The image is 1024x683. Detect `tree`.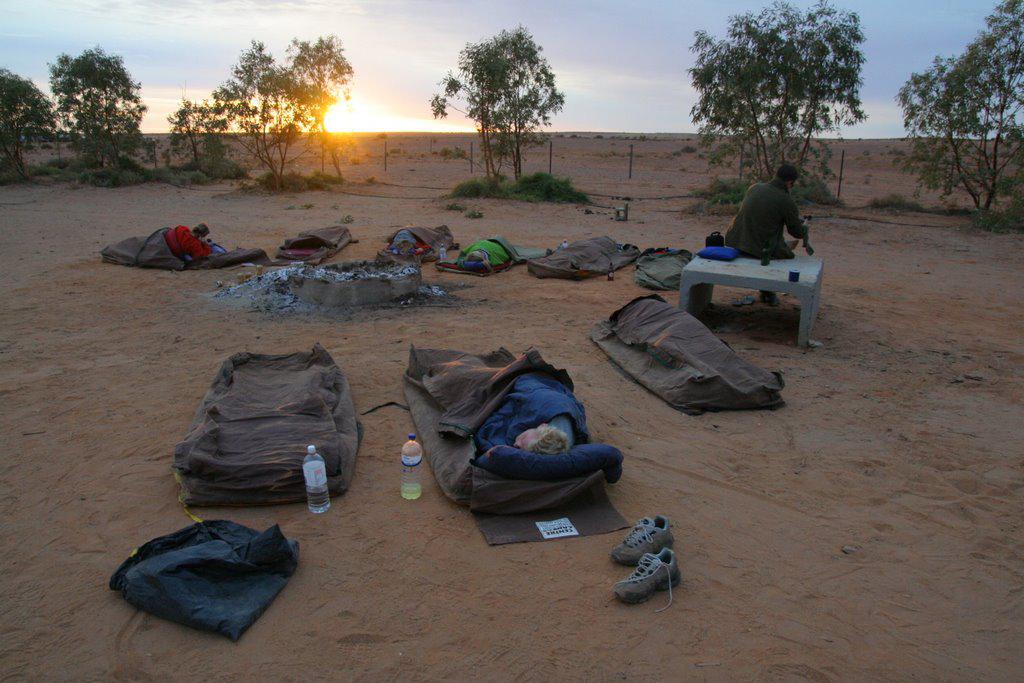
Detection: (x1=683, y1=0, x2=871, y2=195).
